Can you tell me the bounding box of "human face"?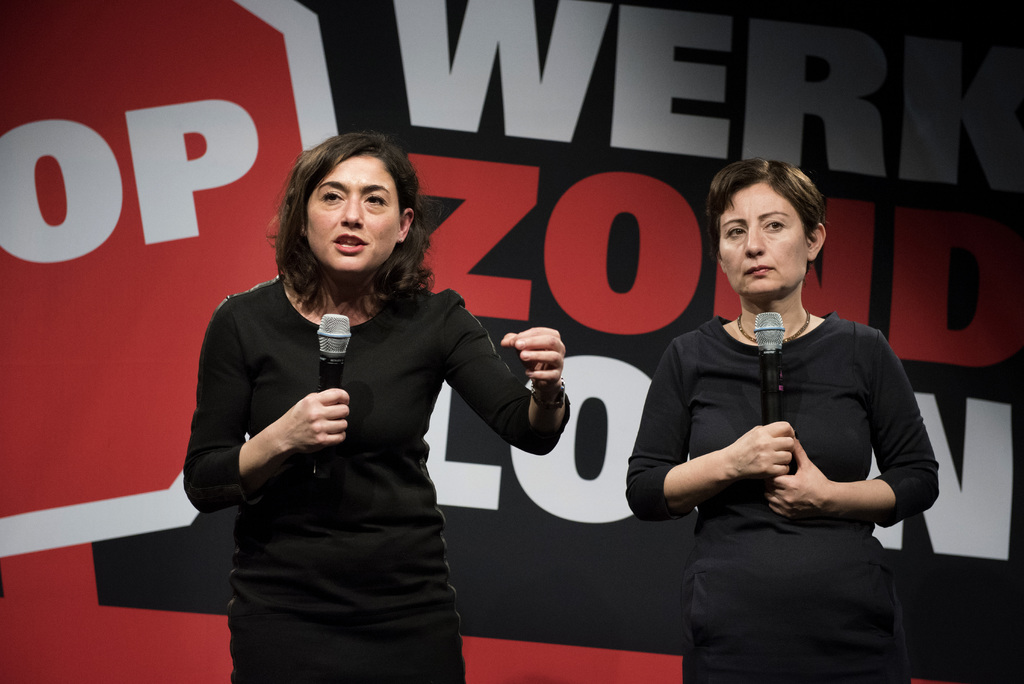
region(304, 158, 404, 275).
